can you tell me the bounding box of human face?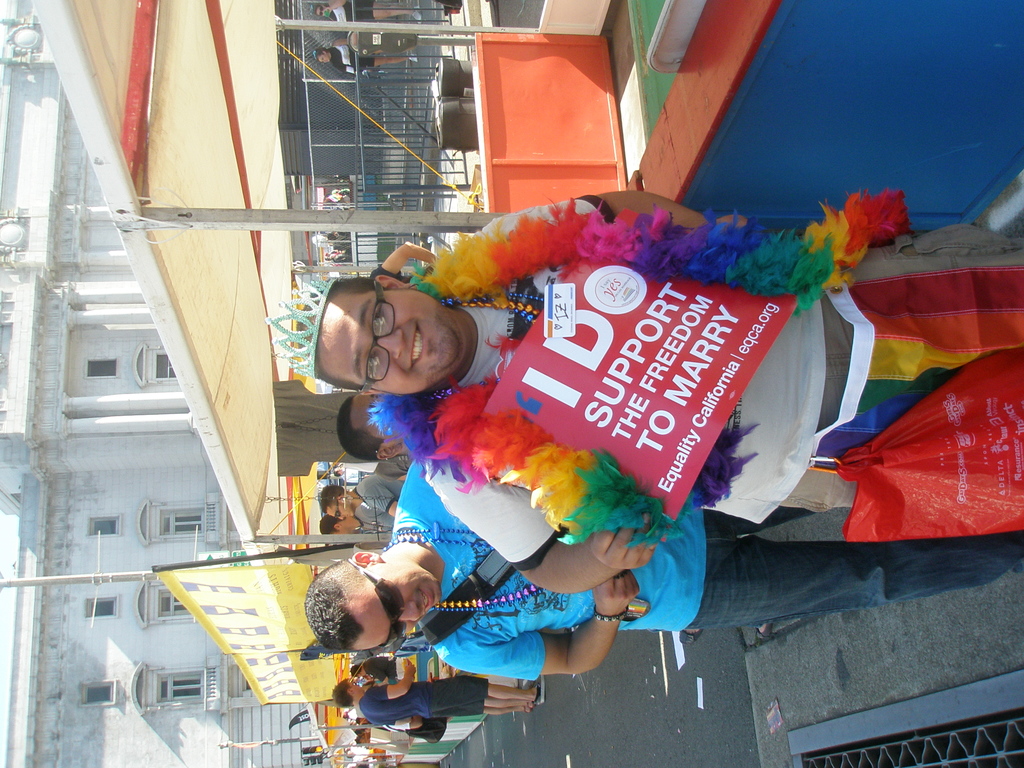
detection(351, 552, 438, 644).
